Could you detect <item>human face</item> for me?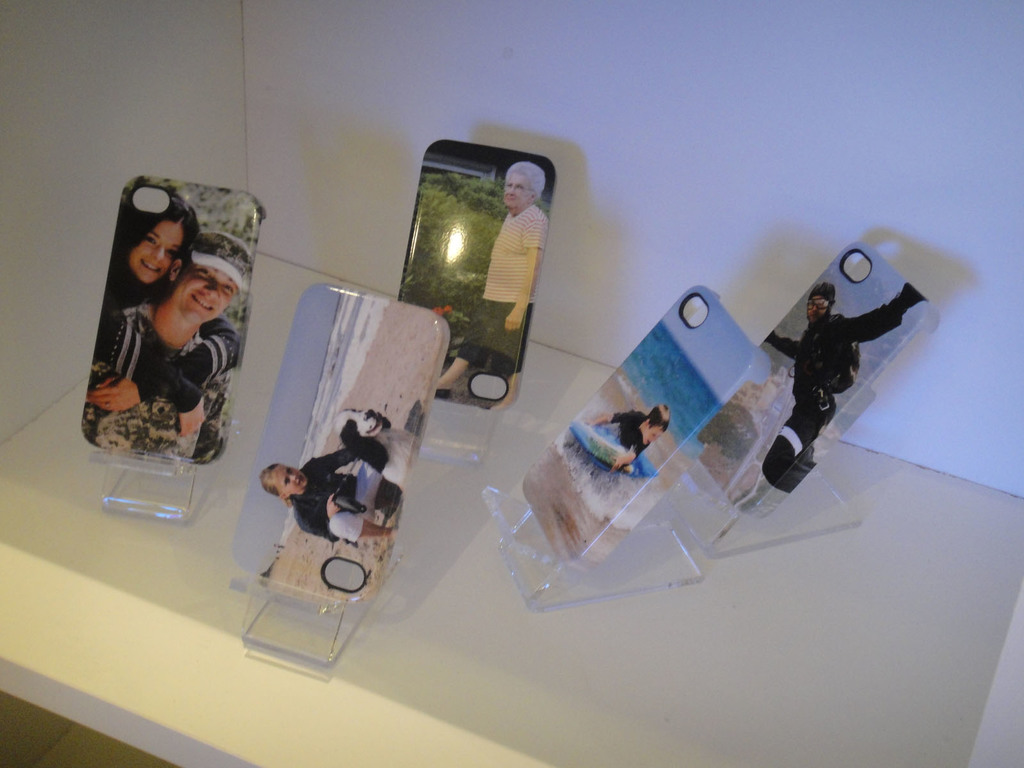
Detection result: [129, 221, 182, 282].
